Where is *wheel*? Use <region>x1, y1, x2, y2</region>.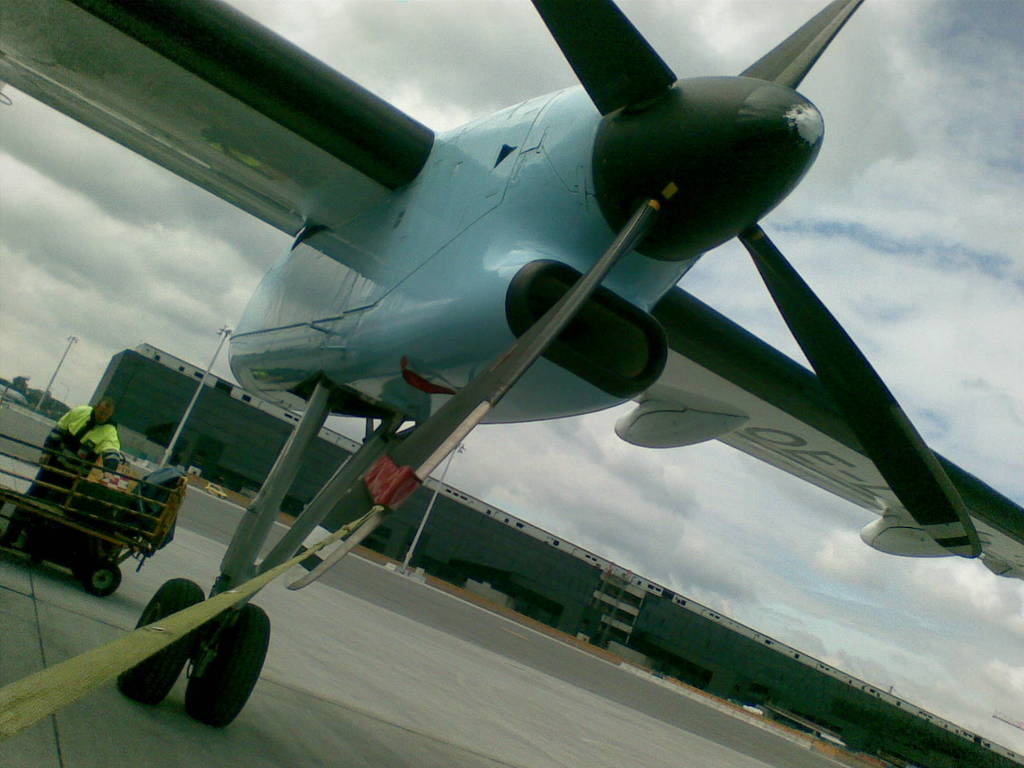
<region>86, 563, 123, 598</region>.
